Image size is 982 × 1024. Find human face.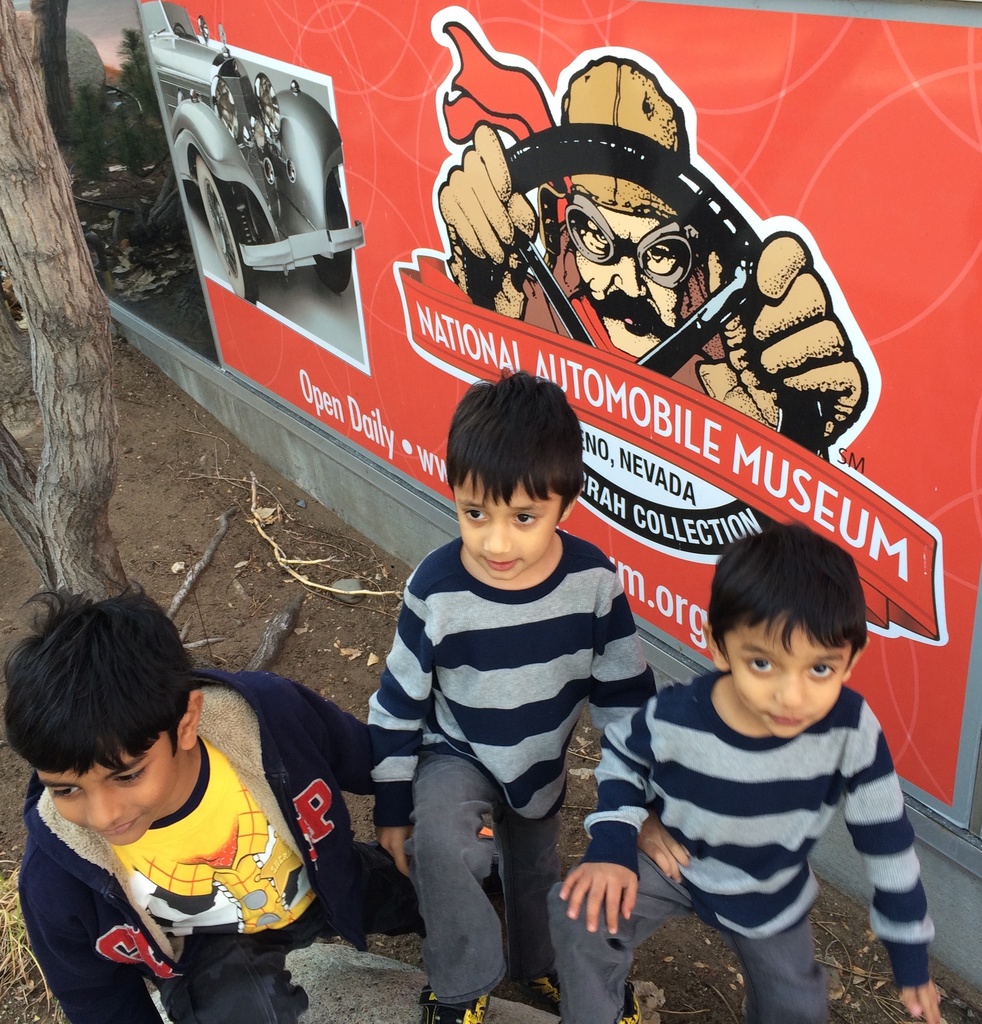
detection(453, 472, 557, 579).
